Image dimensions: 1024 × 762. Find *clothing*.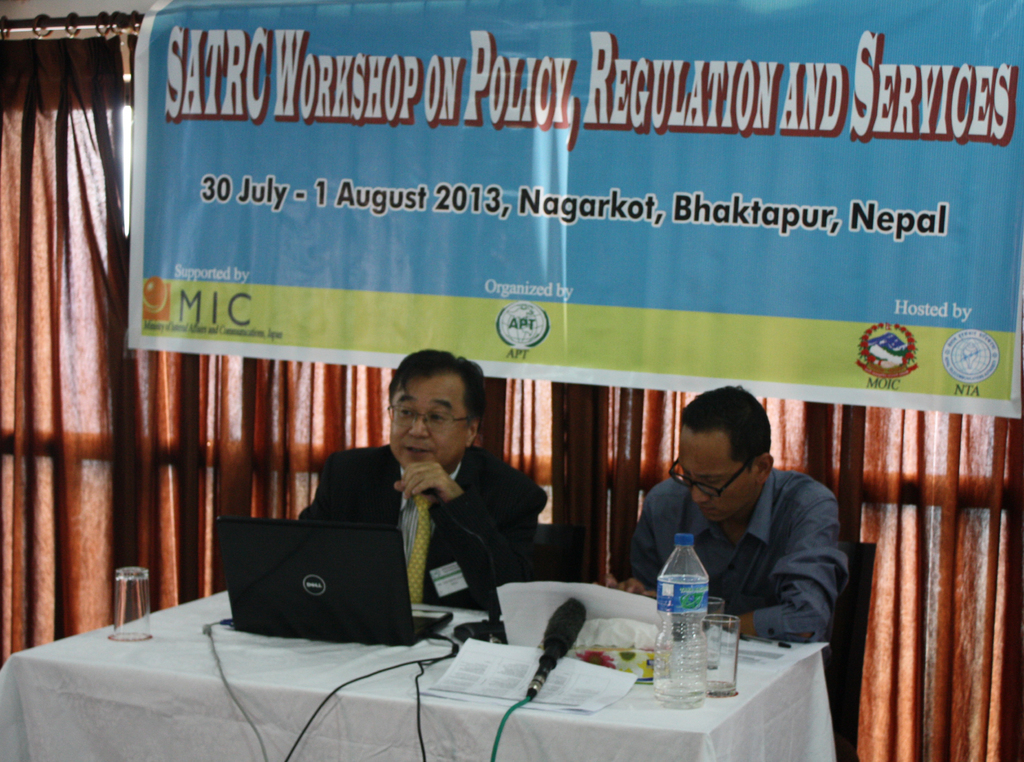
{"x1": 670, "y1": 439, "x2": 864, "y2": 674}.
